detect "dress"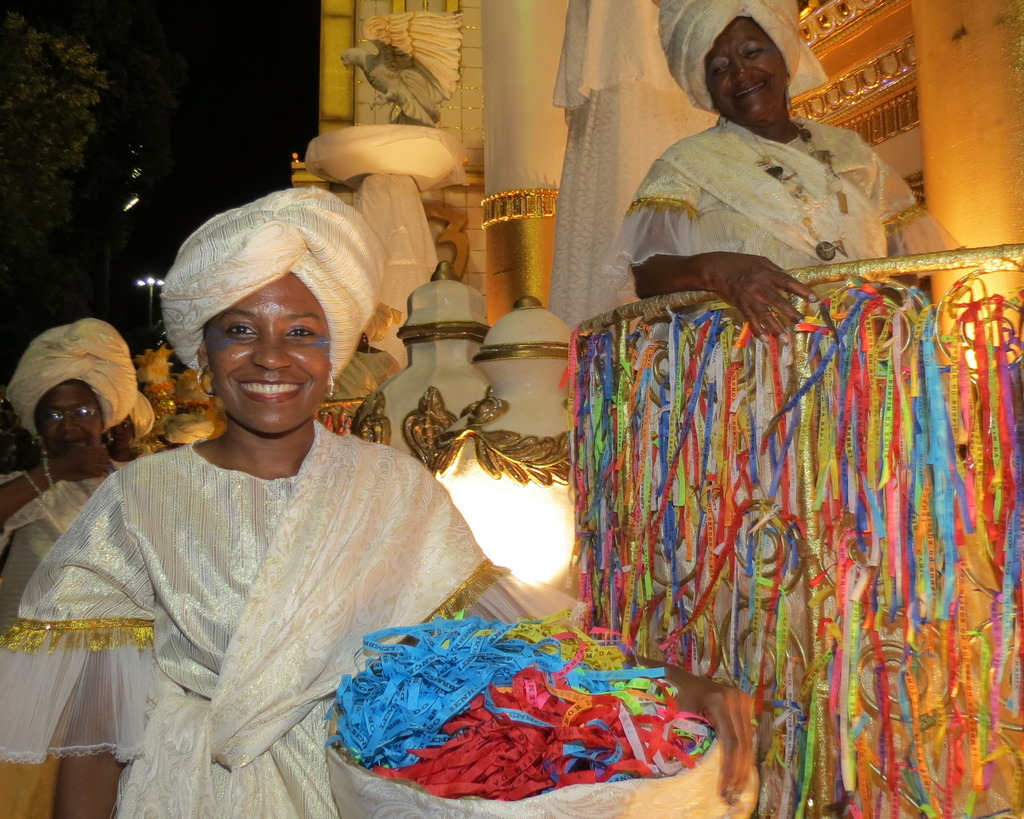
(0, 437, 586, 802)
